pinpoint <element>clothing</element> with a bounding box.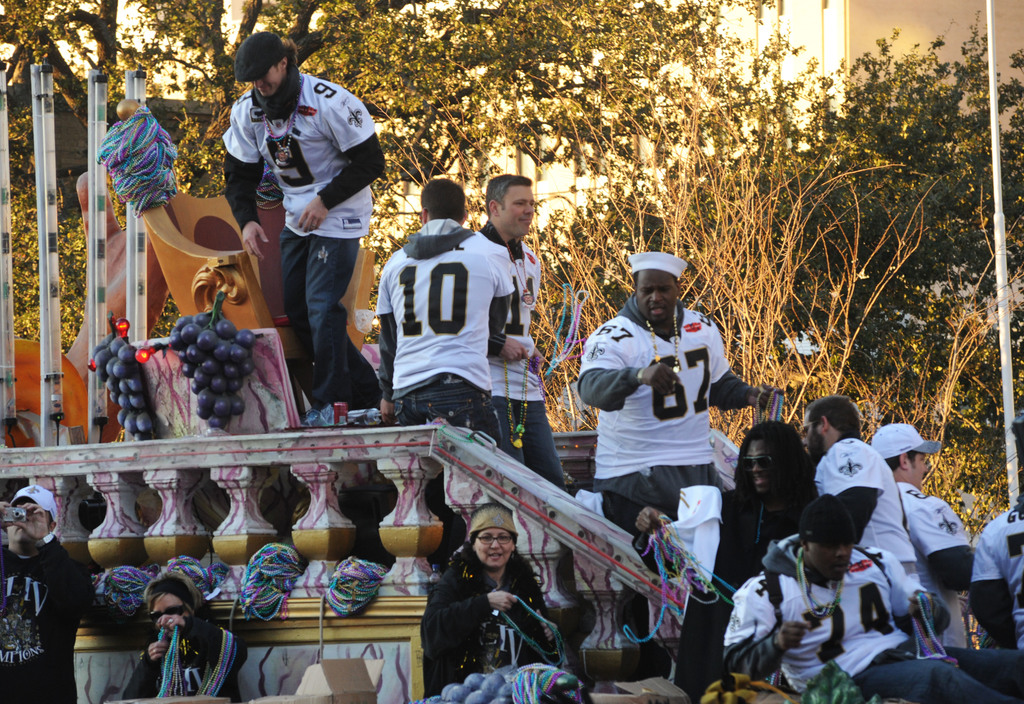
[x1=725, y1=525, x2=983, y2=703].
